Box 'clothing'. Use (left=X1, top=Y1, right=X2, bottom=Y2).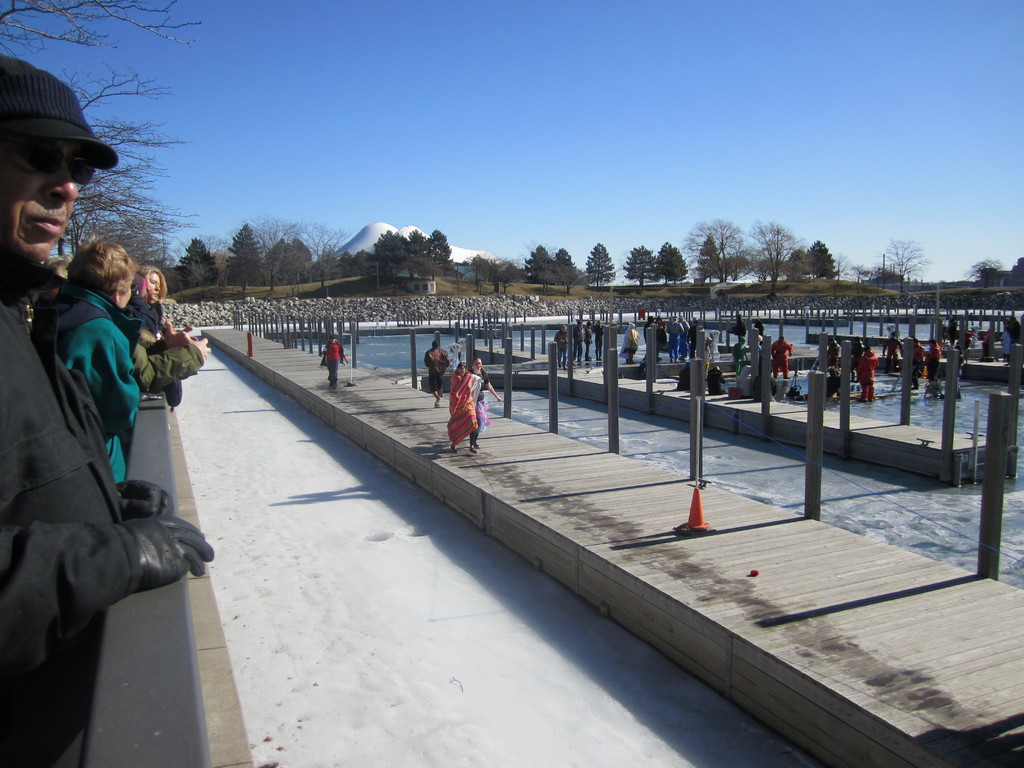
(left=692, top=326, right=701, bottom=348).
